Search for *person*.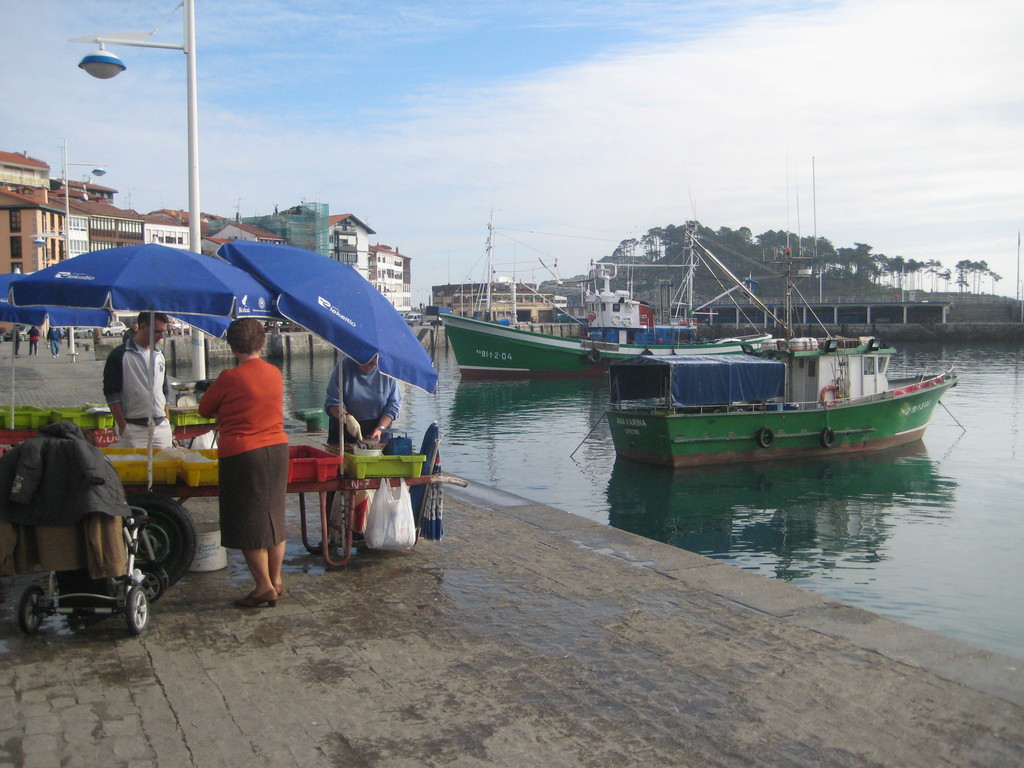
Found at crop(24, 320, 38, 361).
